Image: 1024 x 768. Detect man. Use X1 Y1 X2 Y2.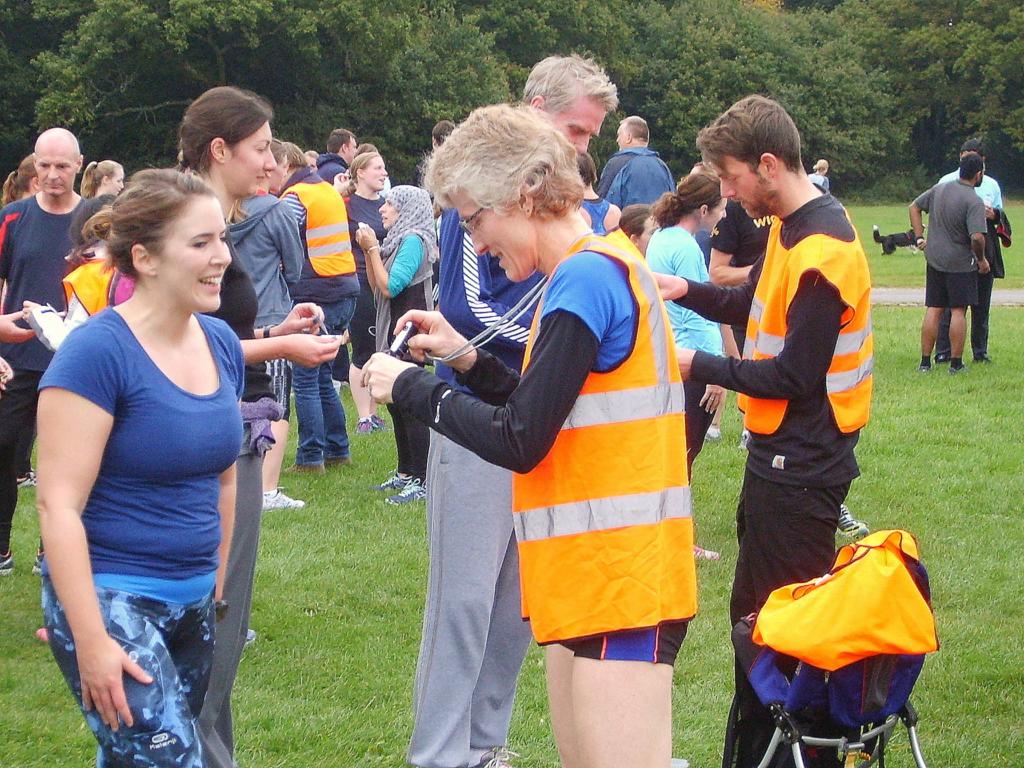
938 135 1004 365.
